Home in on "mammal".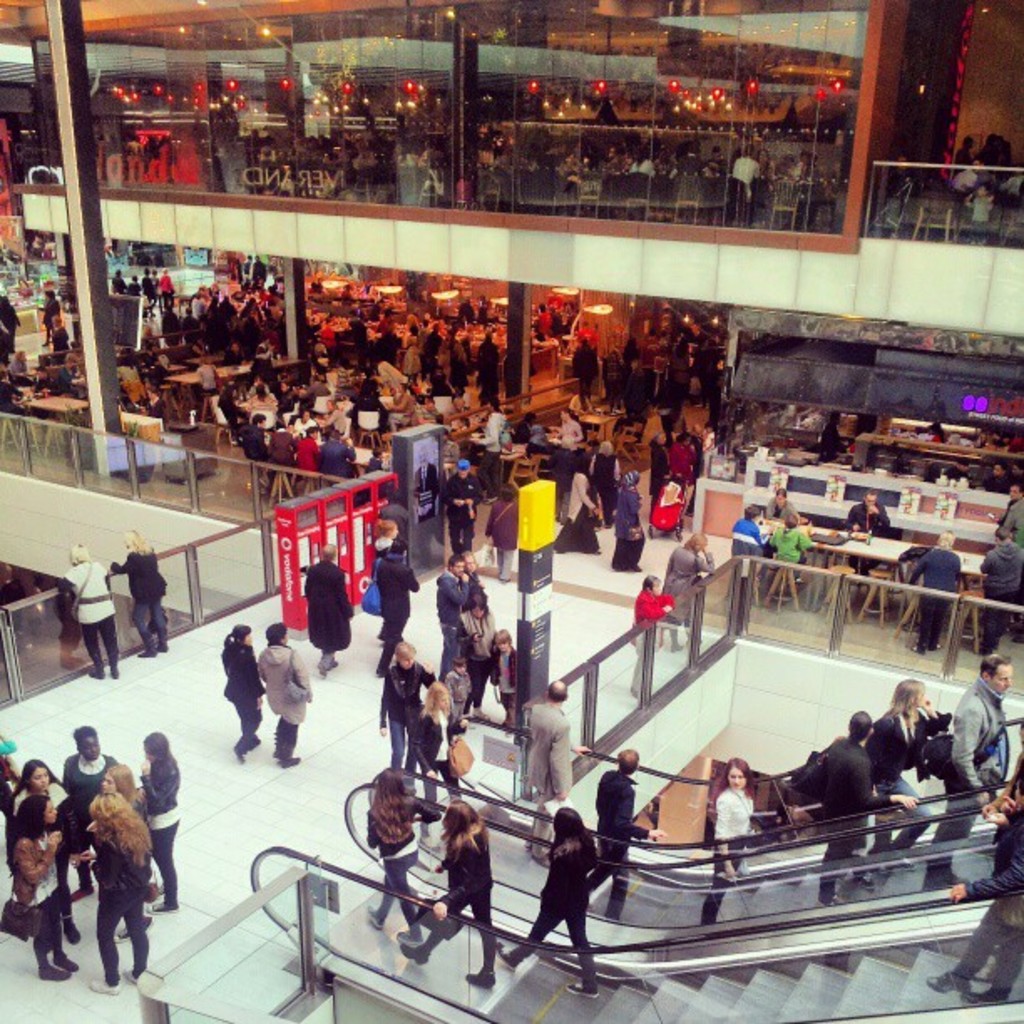
Homed in at bbox=[463, 545, 474, 579].
